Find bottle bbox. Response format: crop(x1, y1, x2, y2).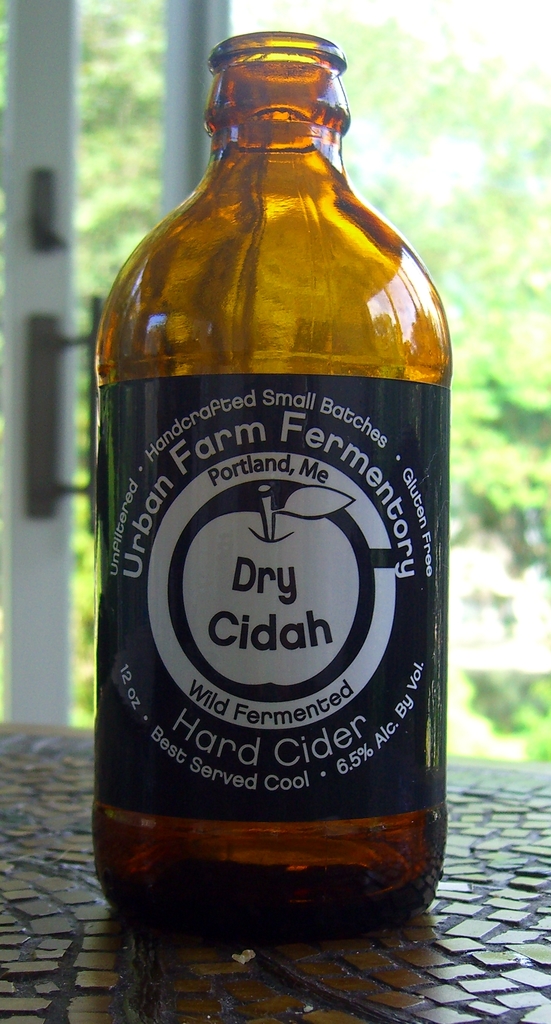
crop(119, 38, 451, 701).
